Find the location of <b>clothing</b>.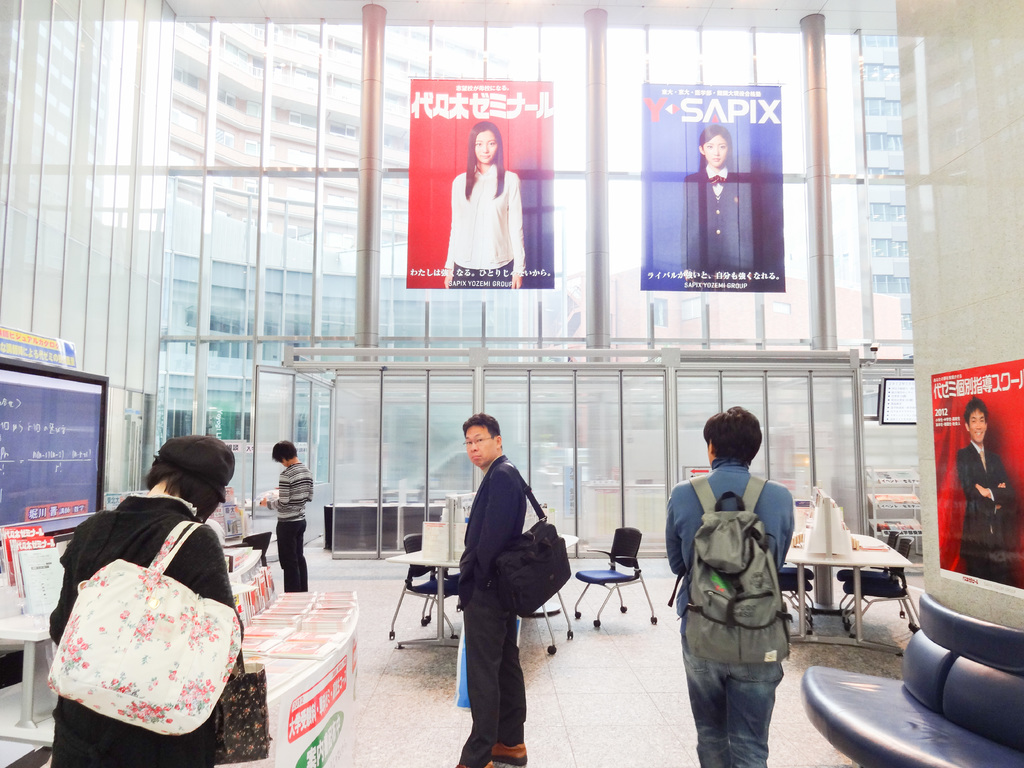
Location: (left=50, top=484, right=250, bottom=764).
